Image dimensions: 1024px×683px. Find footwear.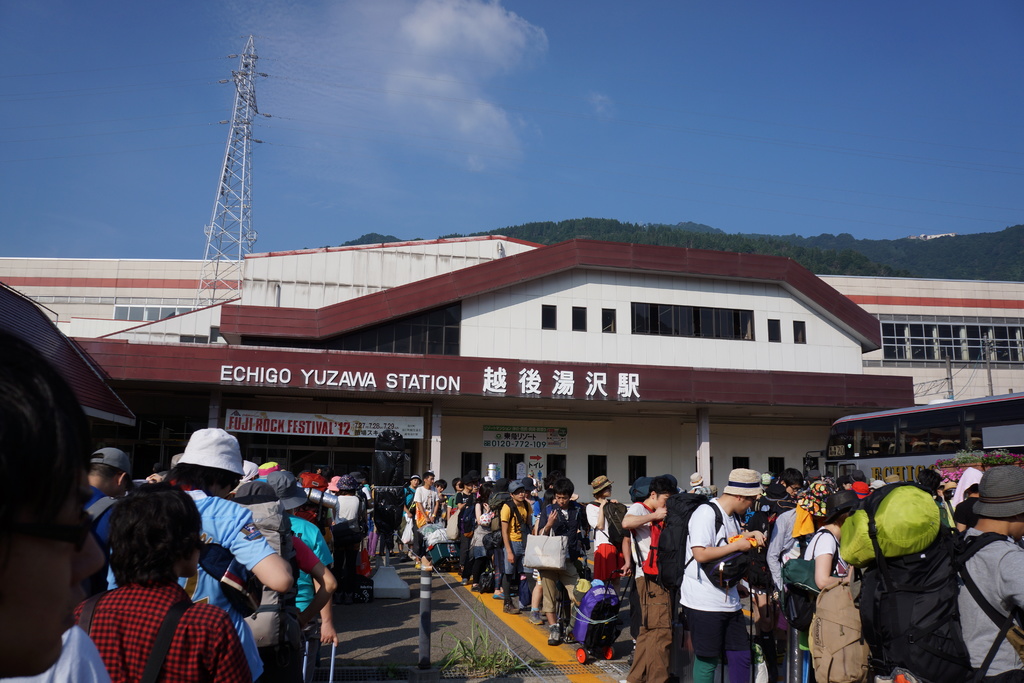
461, 575, 470, 587.
